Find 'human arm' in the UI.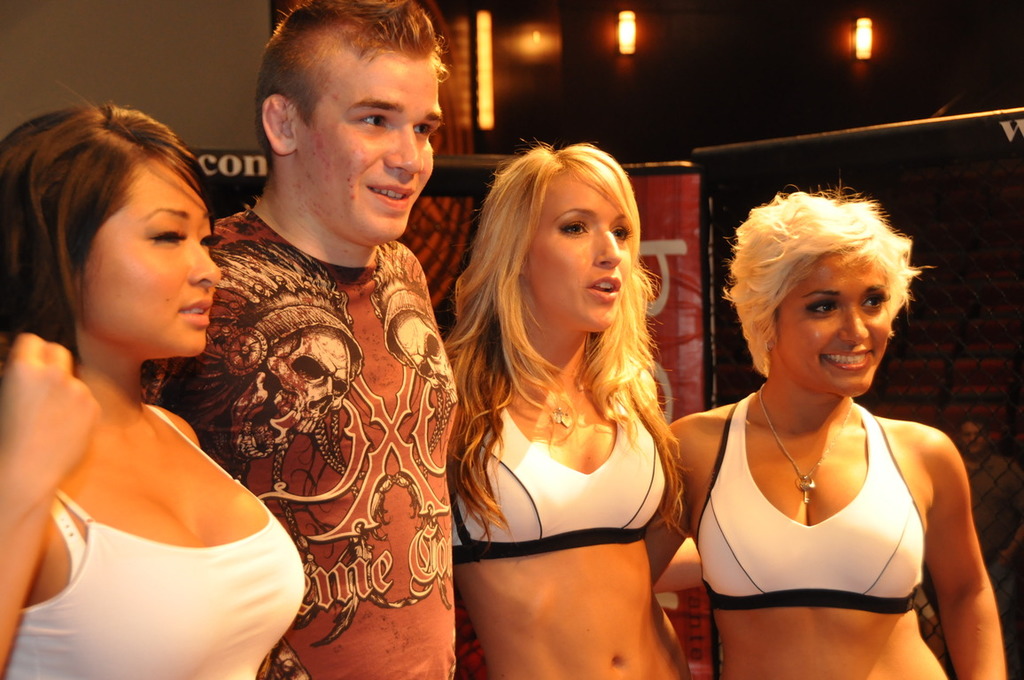
UI element at box(153, 406, 215, 476).
